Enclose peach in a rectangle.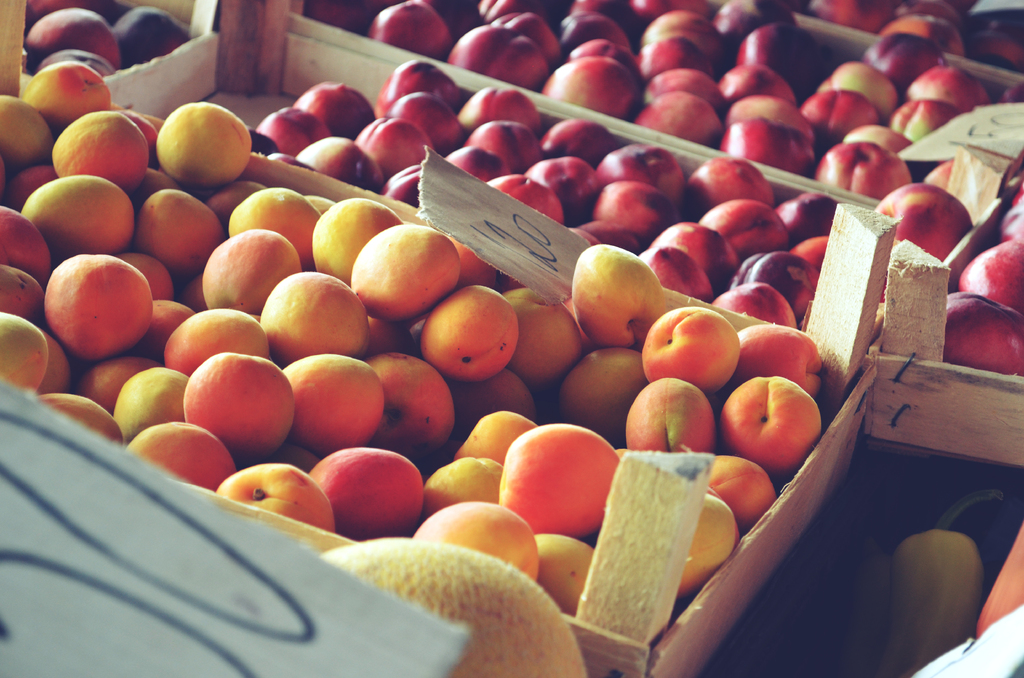
(956,241,1023,312).
